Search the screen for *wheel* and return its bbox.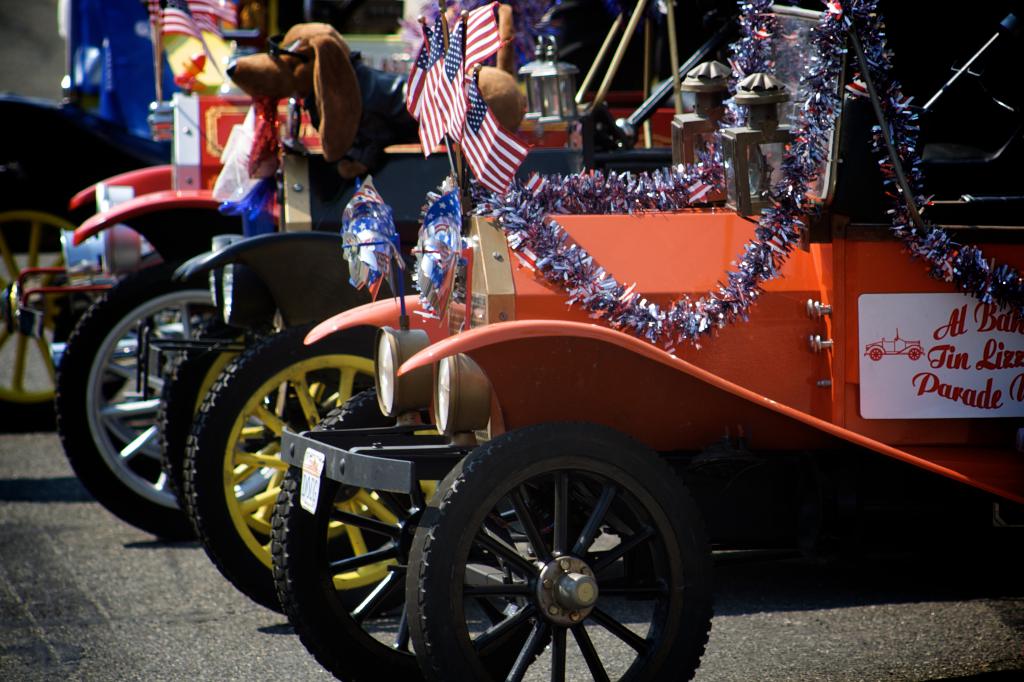
Found: <region>184, 306, 440, 620</region>.
